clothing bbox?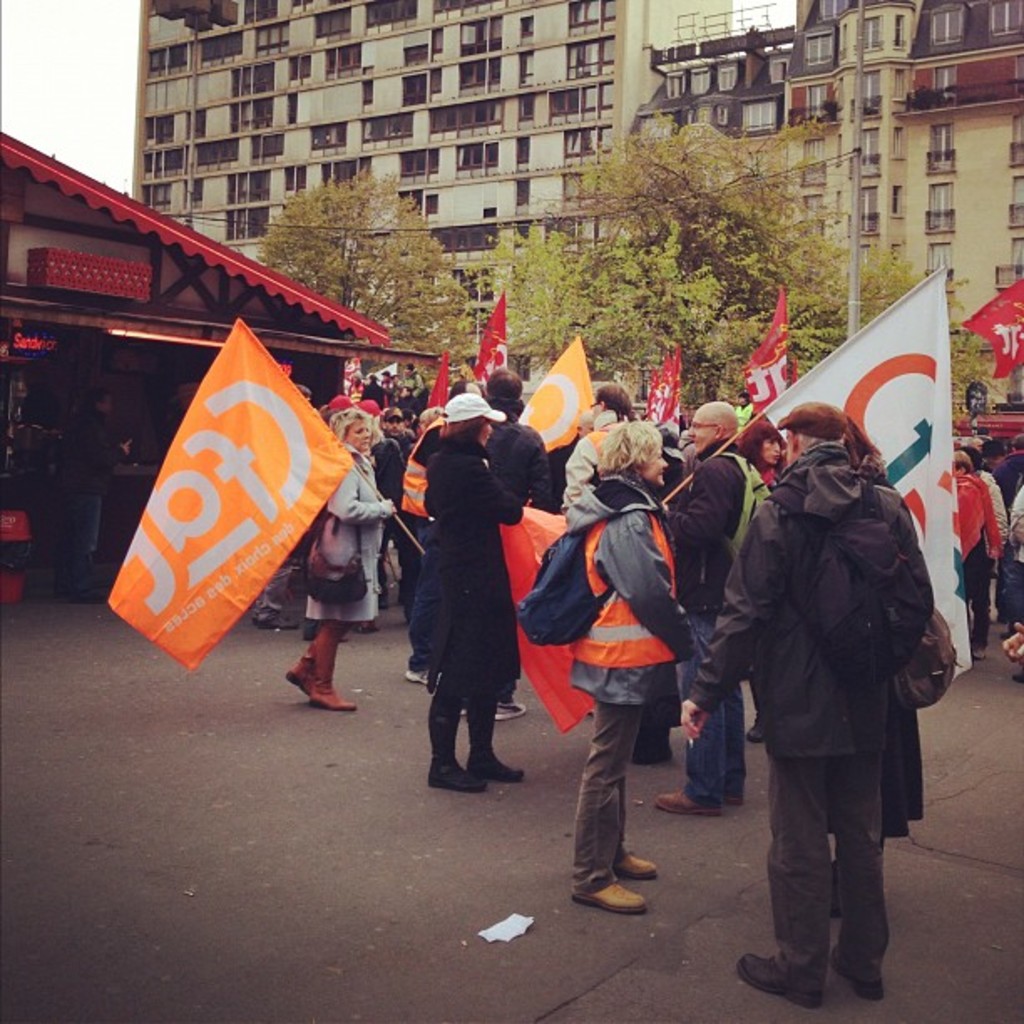
(left=420, top=435, right=524, bottom=770)
